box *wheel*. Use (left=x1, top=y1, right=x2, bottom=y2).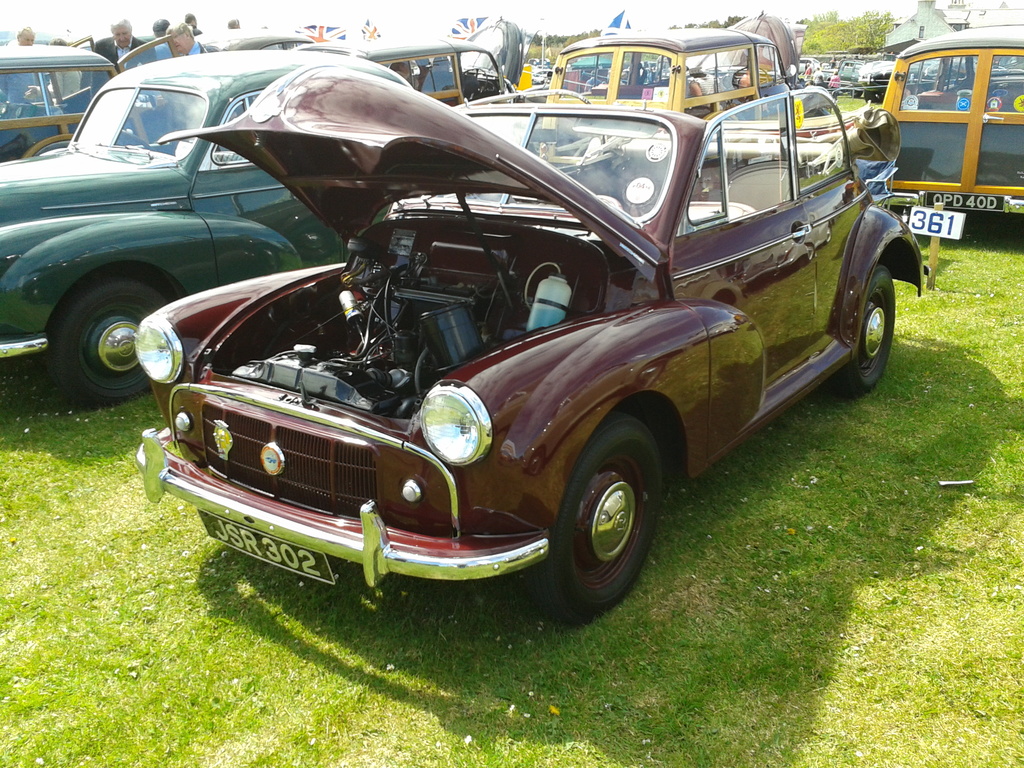
(left=113, top=127, right=149, bottom=145).
